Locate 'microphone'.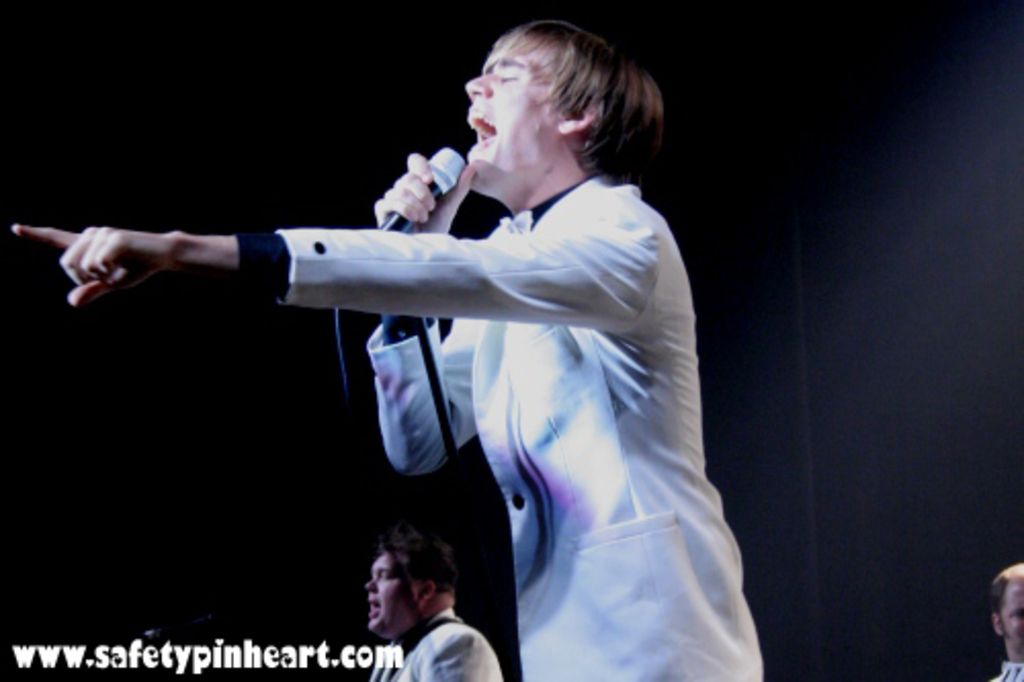
Bounding box: [377, 143, 465, 233].
